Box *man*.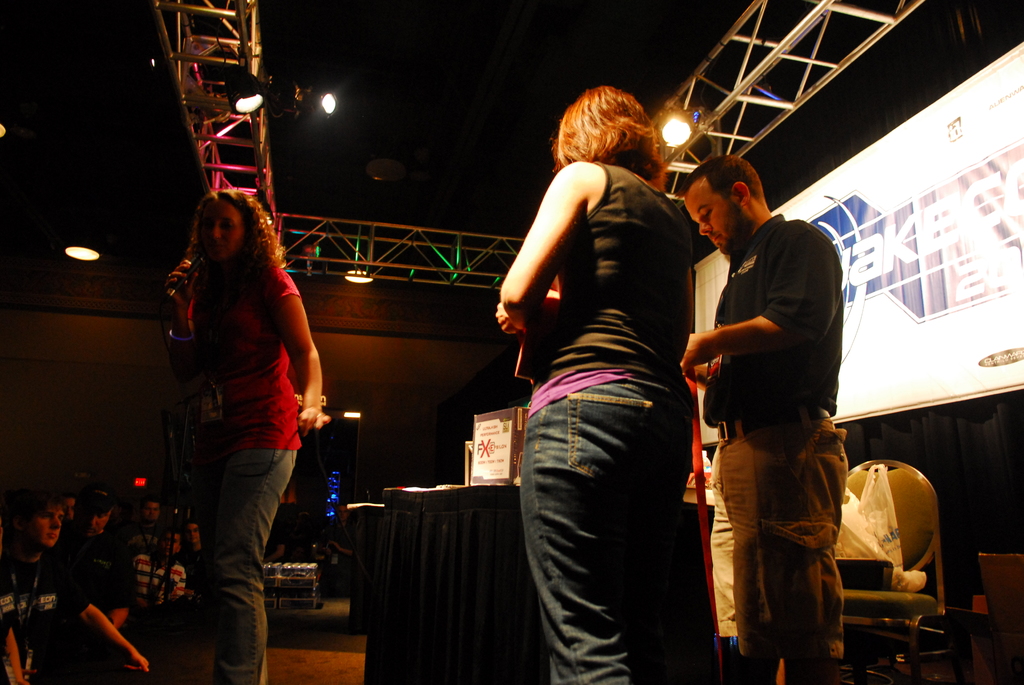
{"left": 129, "top": 491, "right": 165, "bottom": 545}.
